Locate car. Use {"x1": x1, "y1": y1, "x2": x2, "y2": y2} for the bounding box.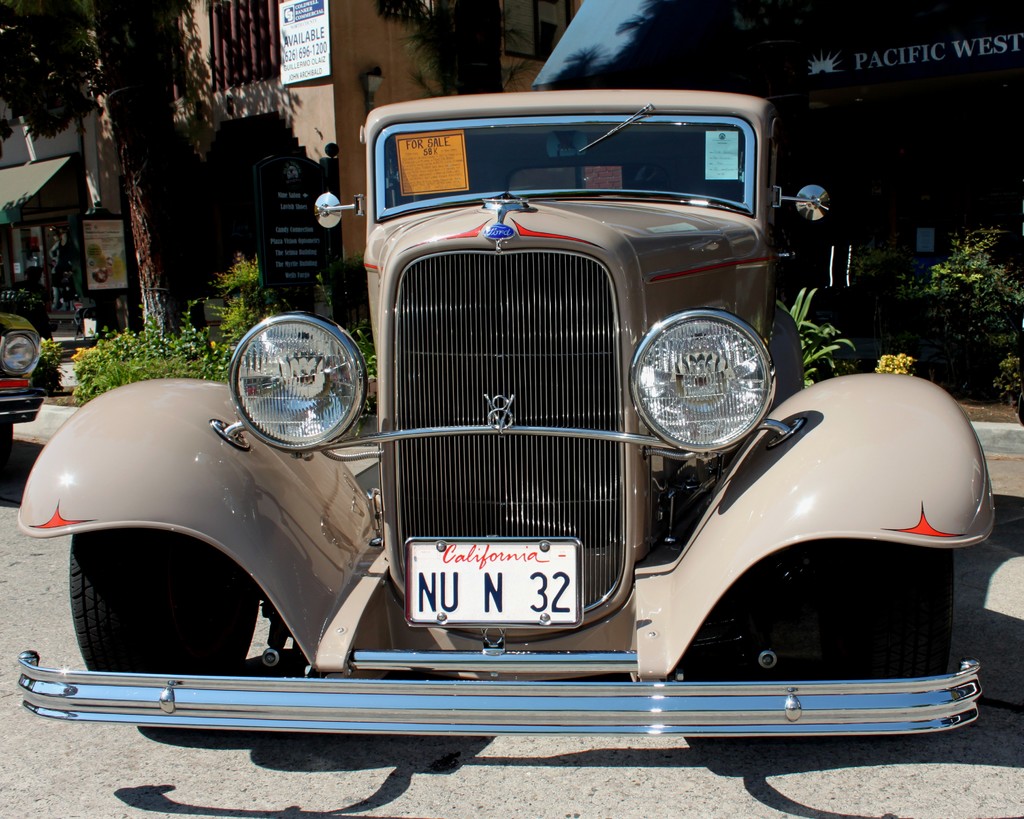
{"x1": 16, "y1": 88, "x2": 995, "y2": 741}.
